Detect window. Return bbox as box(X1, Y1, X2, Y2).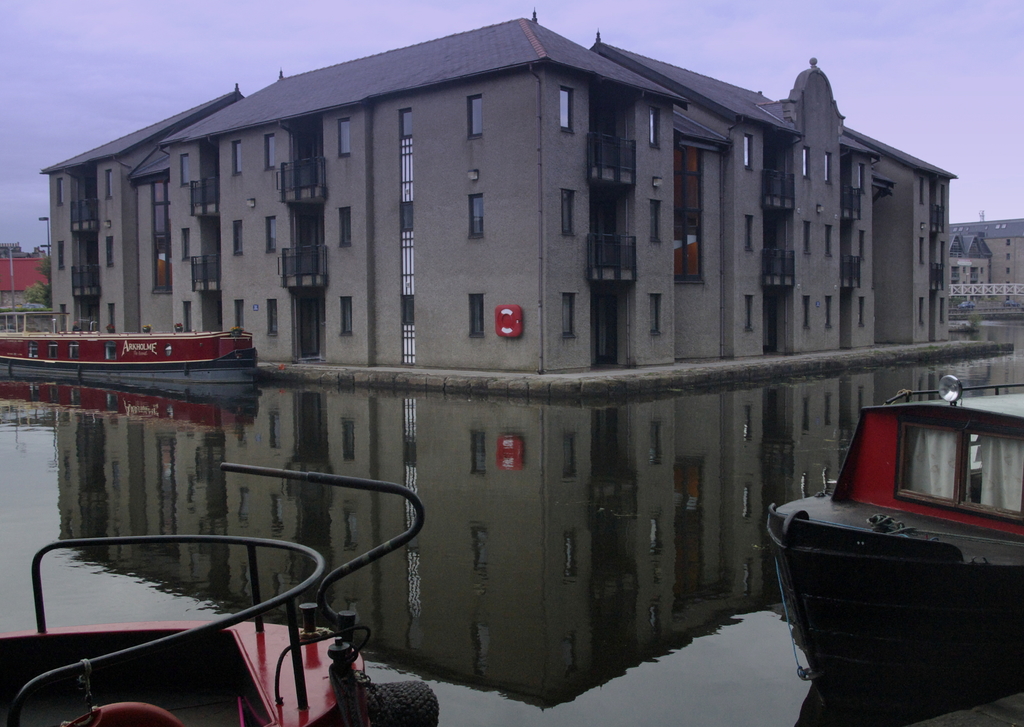
box(341, 296, 353, 337).
